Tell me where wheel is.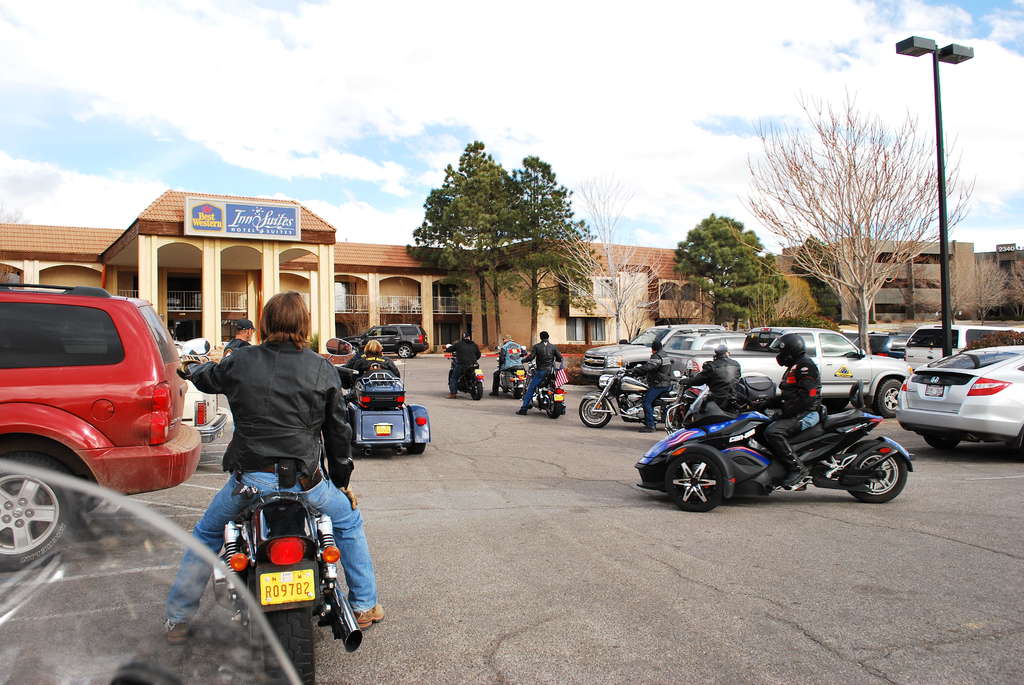
wheel is at [262, 610, 314, 684].
